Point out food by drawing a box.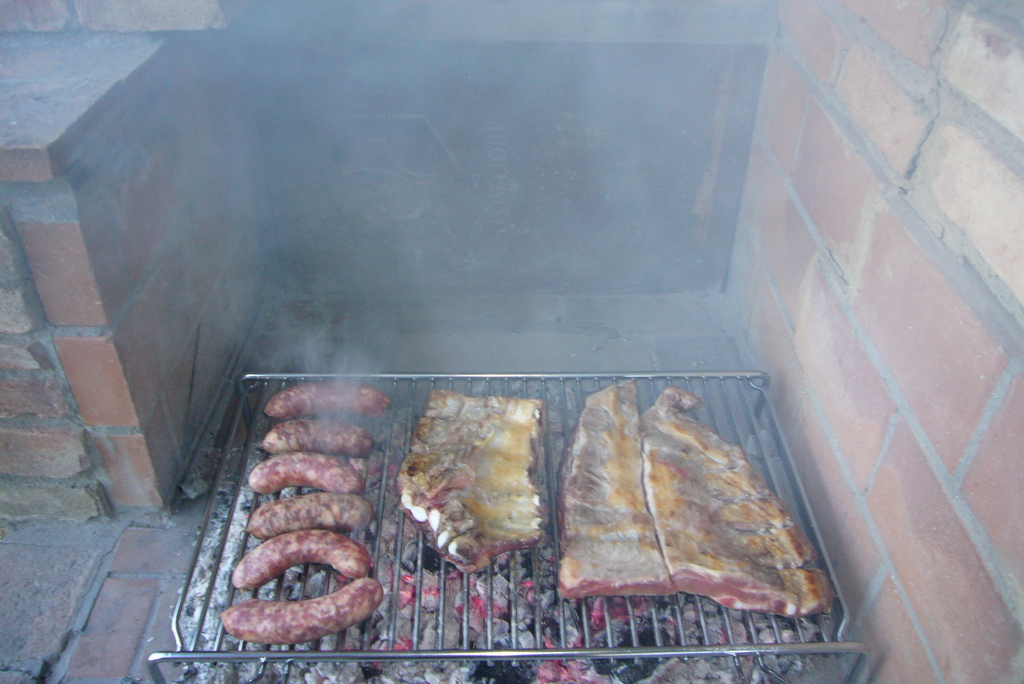
(394, 391, 548, 580).
